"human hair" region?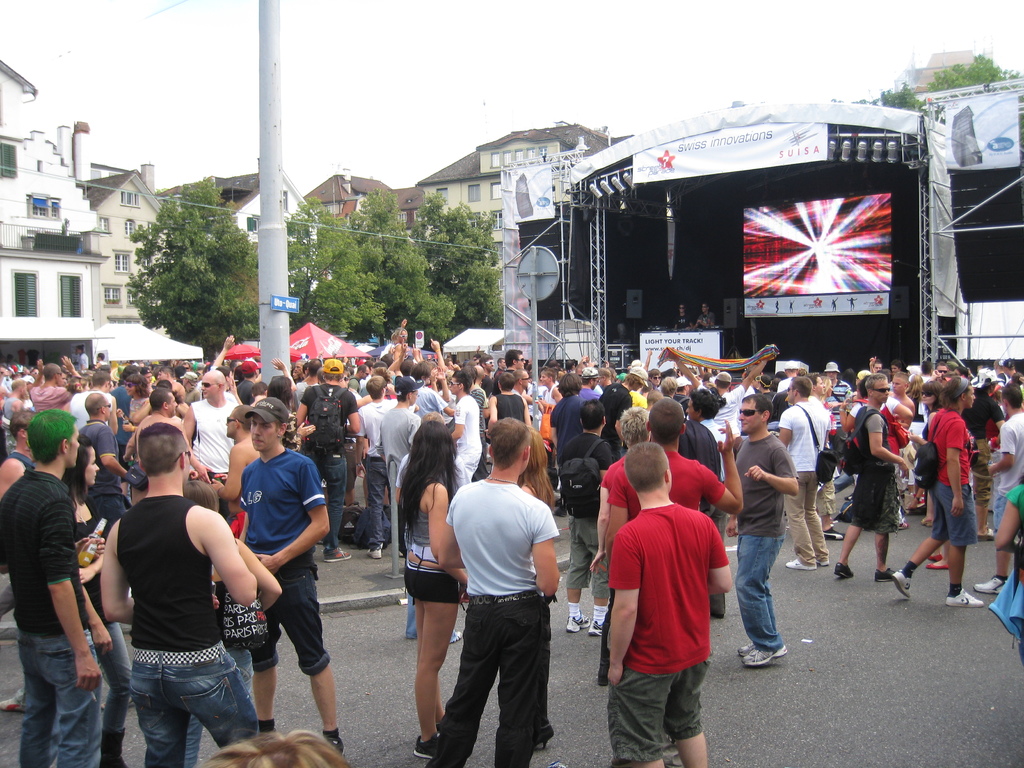
[x1=124, y1=372, x2=150, y2=393]
